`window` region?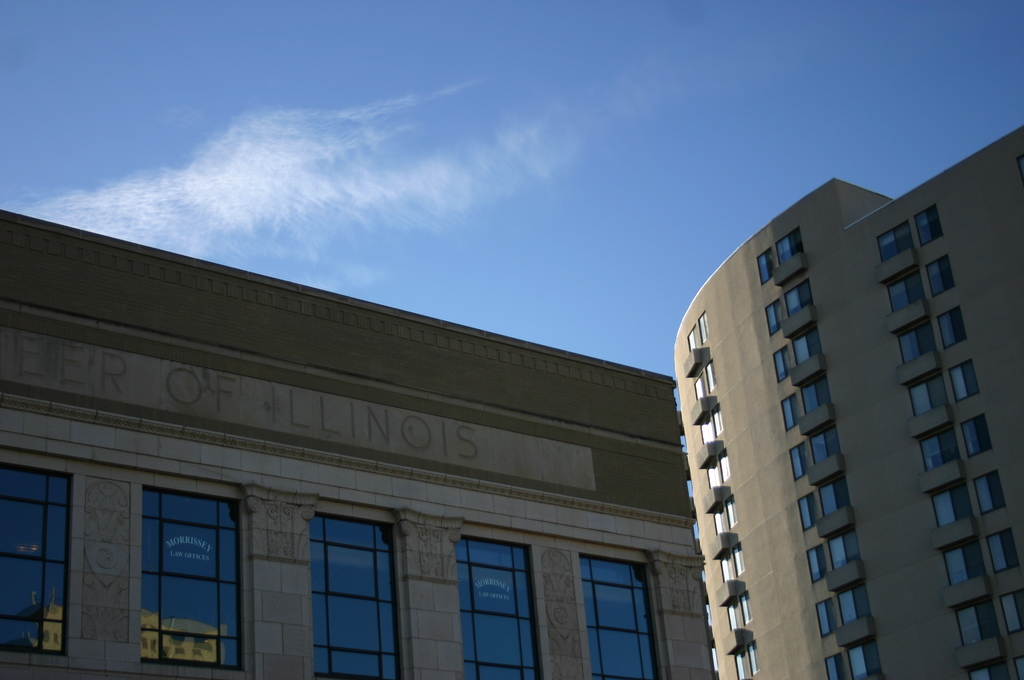
region(452, 539, 539, 679)
